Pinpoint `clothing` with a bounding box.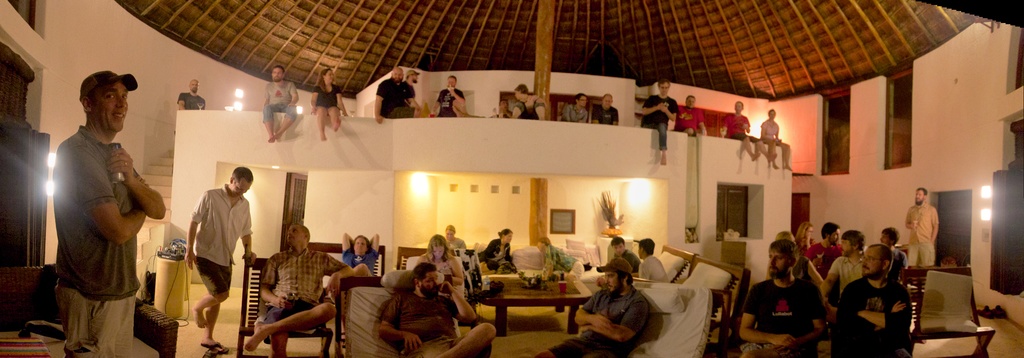
<region>374, 77, 415, 120</region>.
